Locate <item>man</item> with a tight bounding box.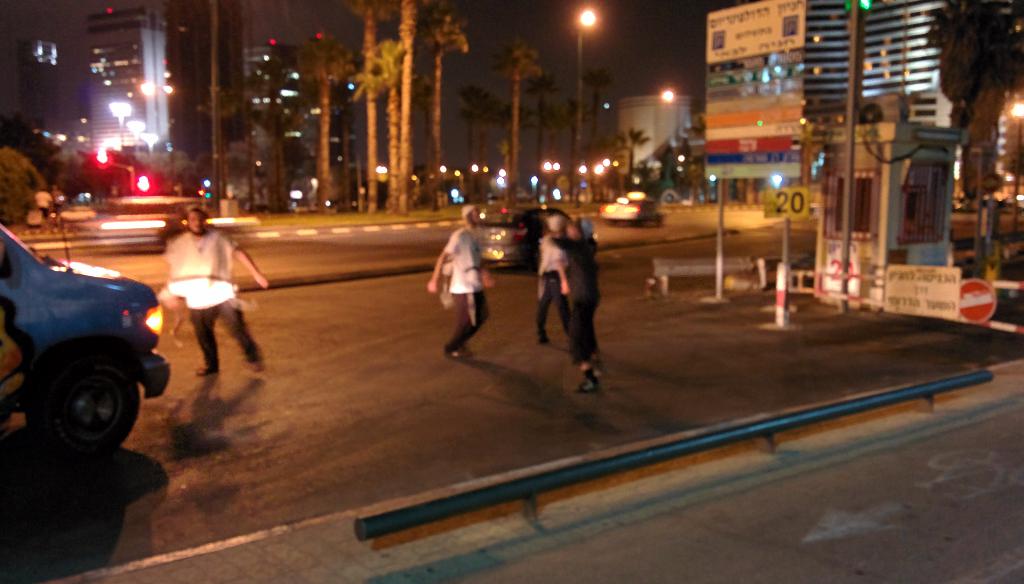
{"left": 536, "top": 212, "right": 575, "bottom": 346}.
